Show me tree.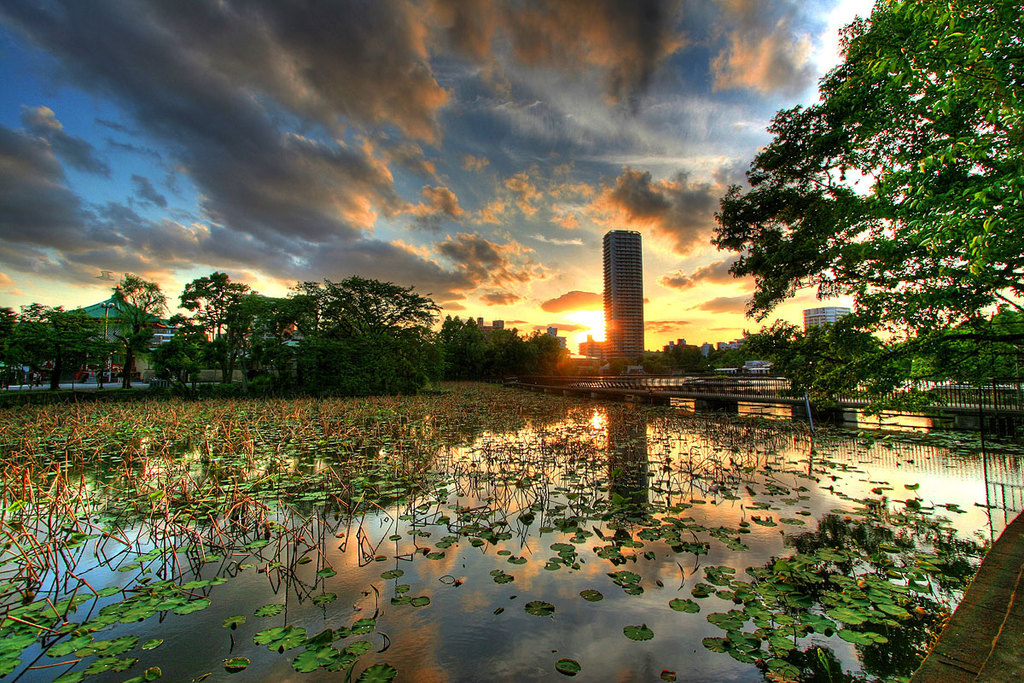
tree is here: (649,346,693,375).
